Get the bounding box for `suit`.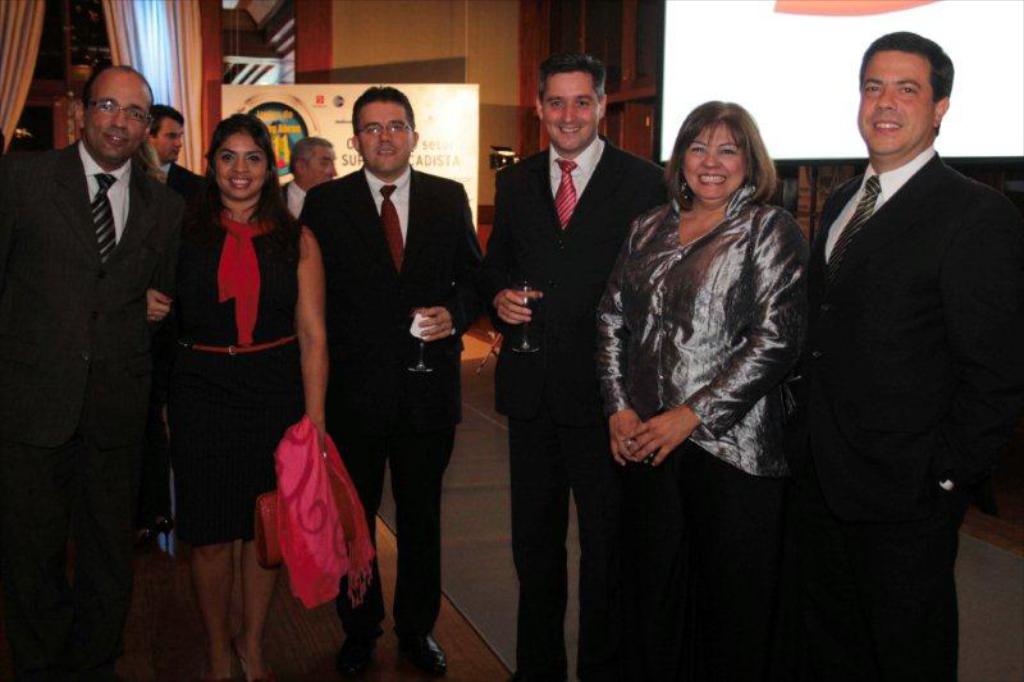
(x1=13, y1=51, x2=196, y2=650).
